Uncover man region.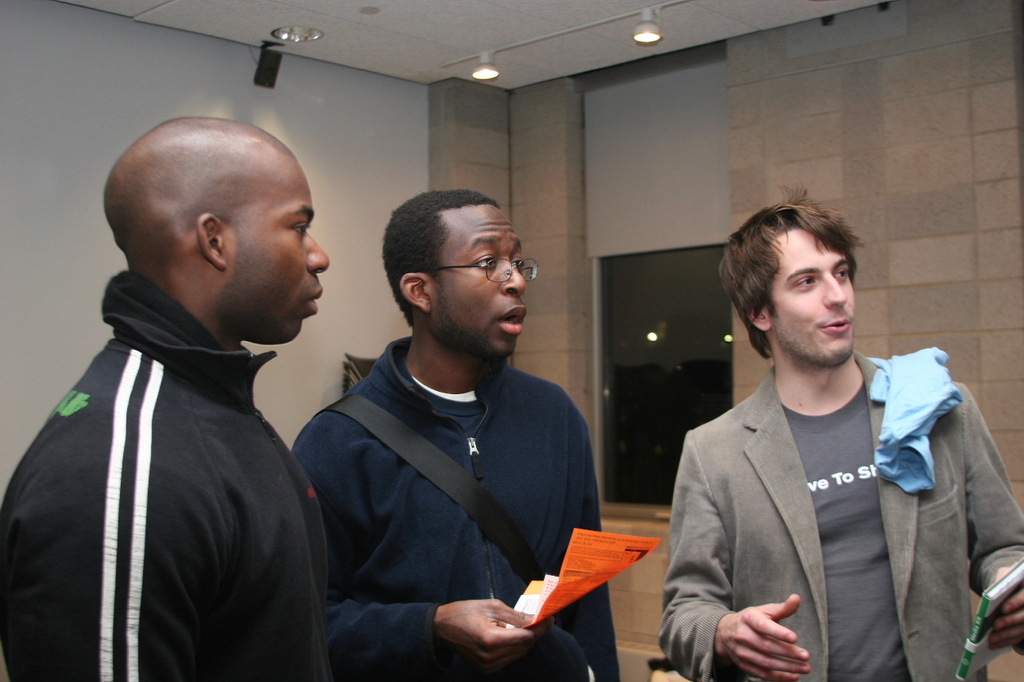
Uncovered: 654/178/1023/681.
